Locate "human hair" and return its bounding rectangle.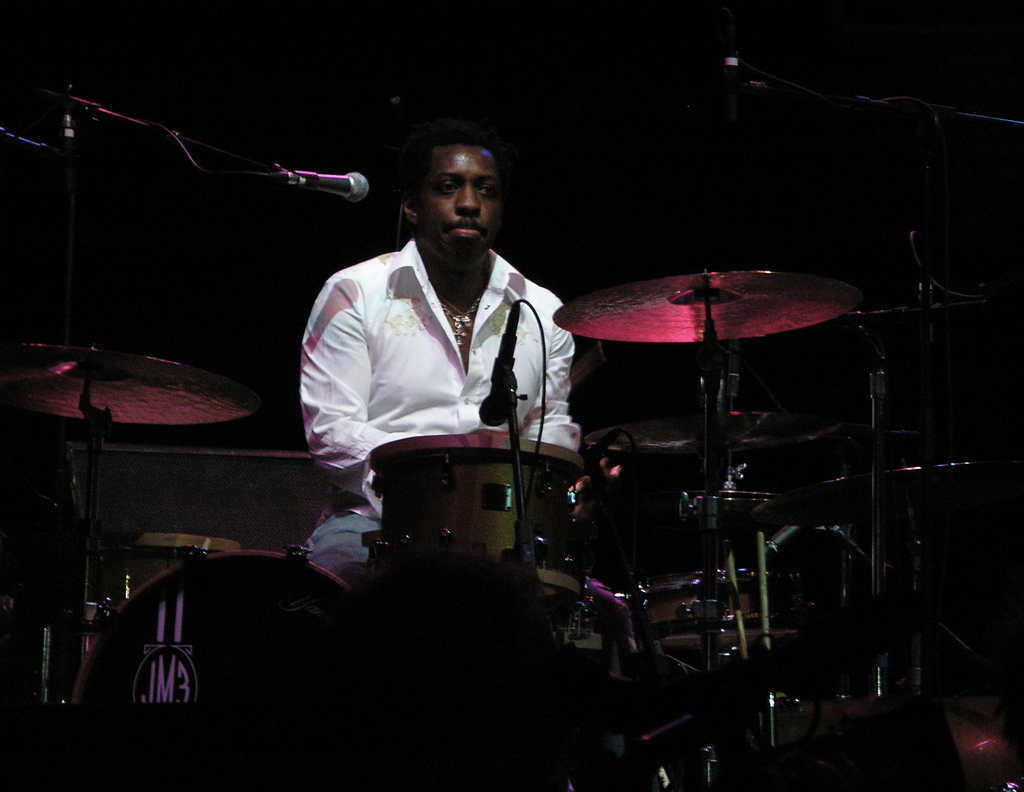
x1=391 y1=136 x2=502 y2=193.
